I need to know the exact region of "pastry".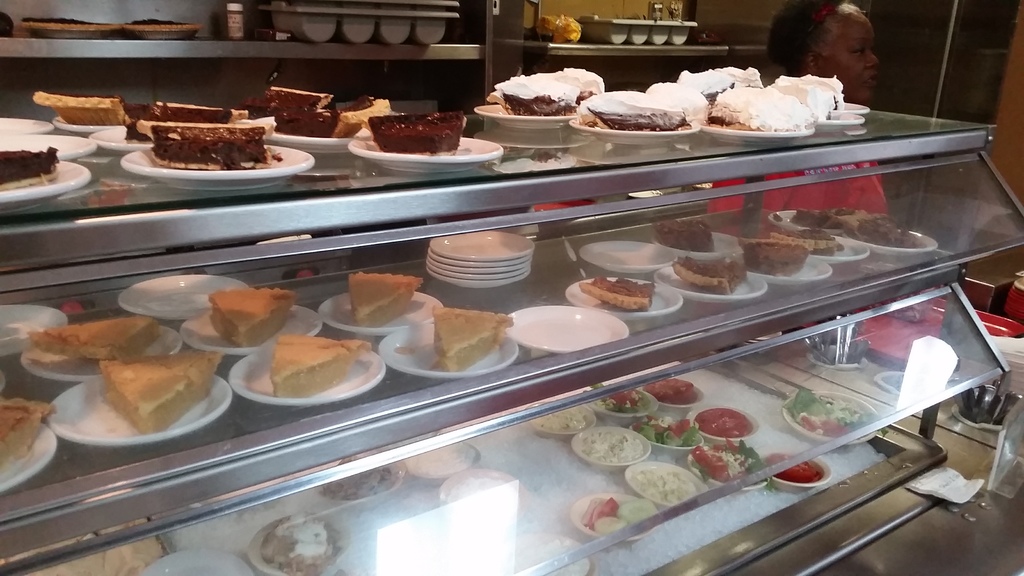
Region: bbox(346, 269, 421, 324).
